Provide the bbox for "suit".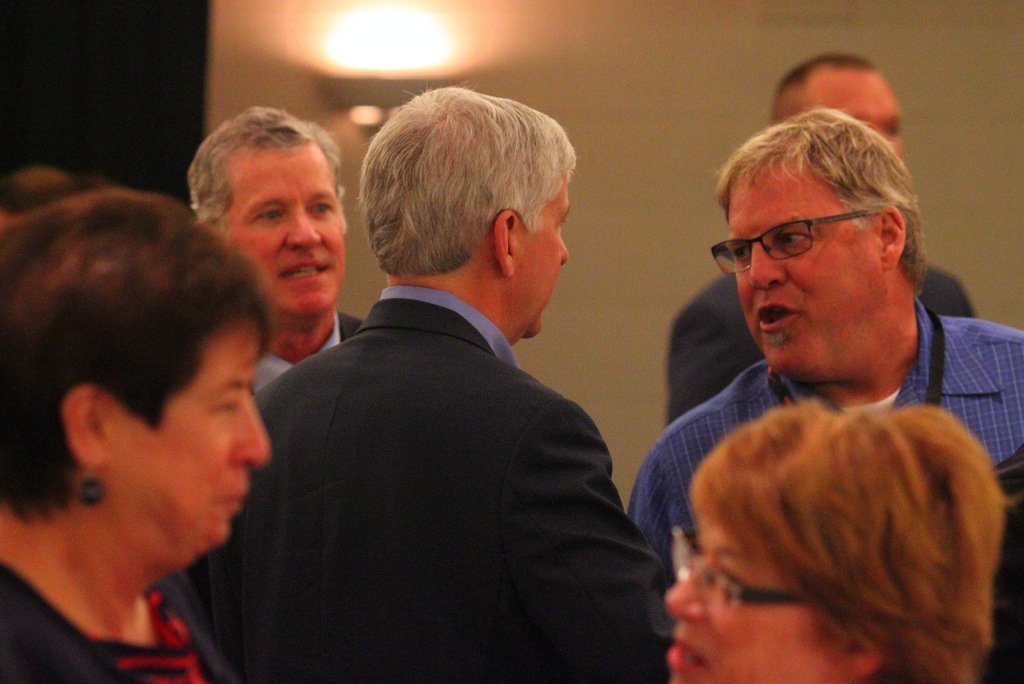
664/259/982/432.
